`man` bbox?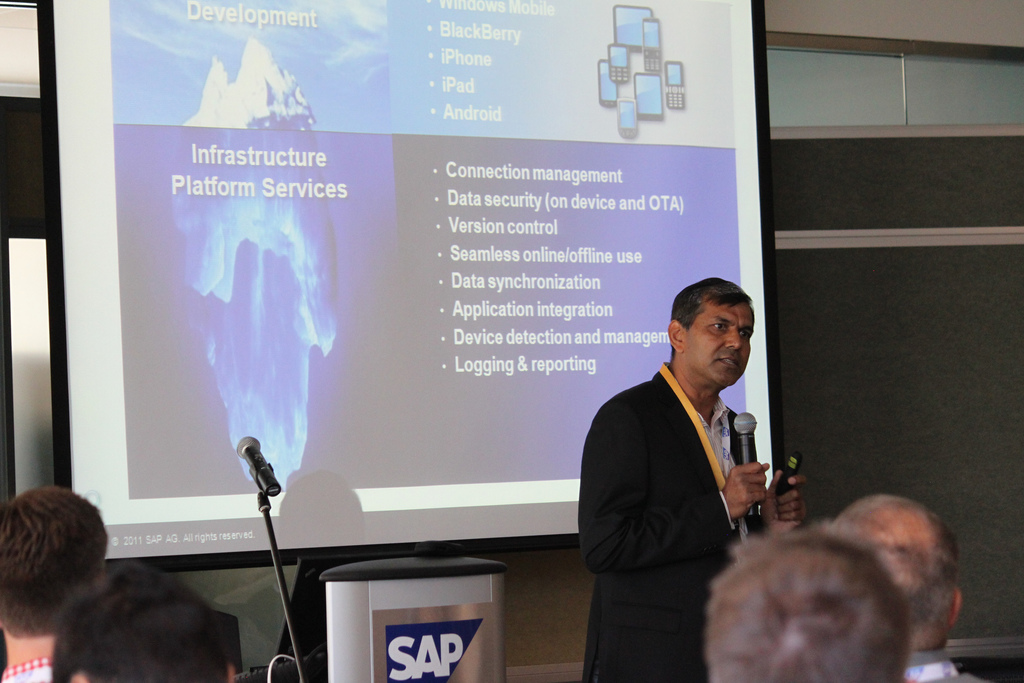
bbox(705, 524, 906, 682)
